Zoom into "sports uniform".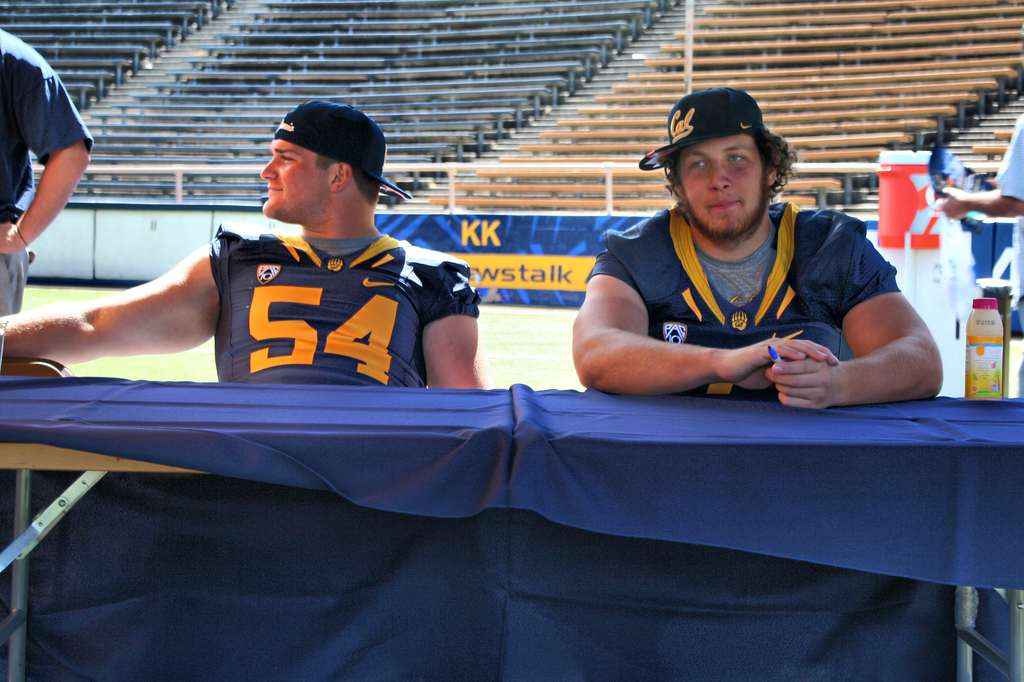
Zoom target: locate(208, 231, 476, 382).
